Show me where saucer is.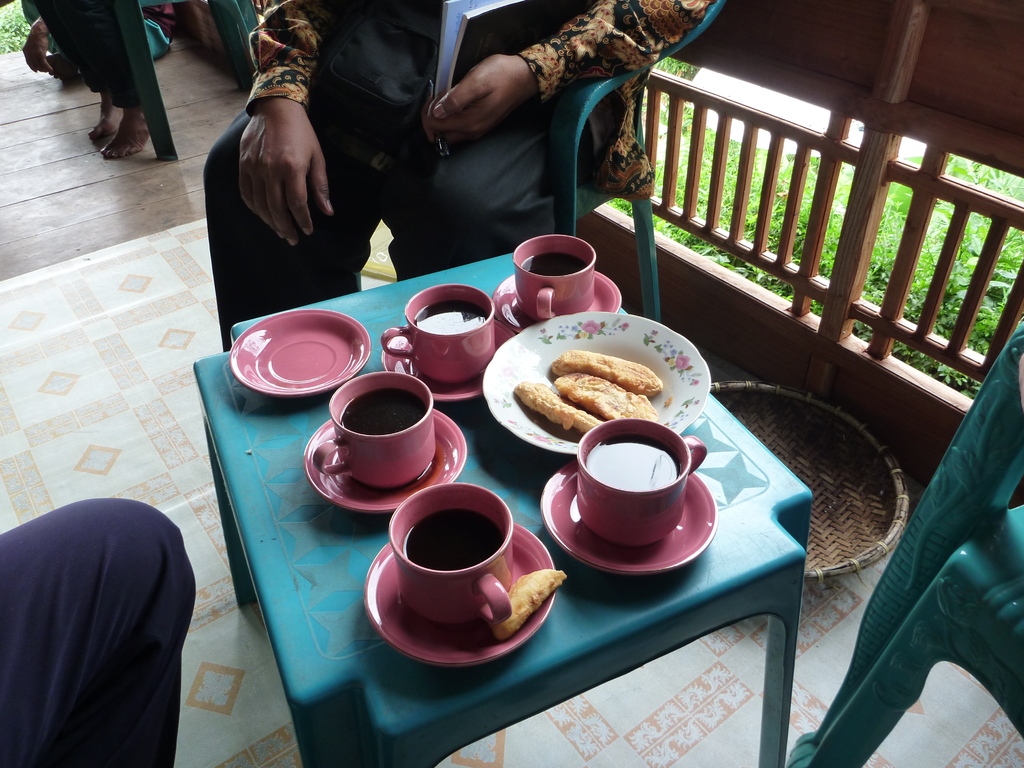
saucer is at detection(227, 309, 371, 396).
